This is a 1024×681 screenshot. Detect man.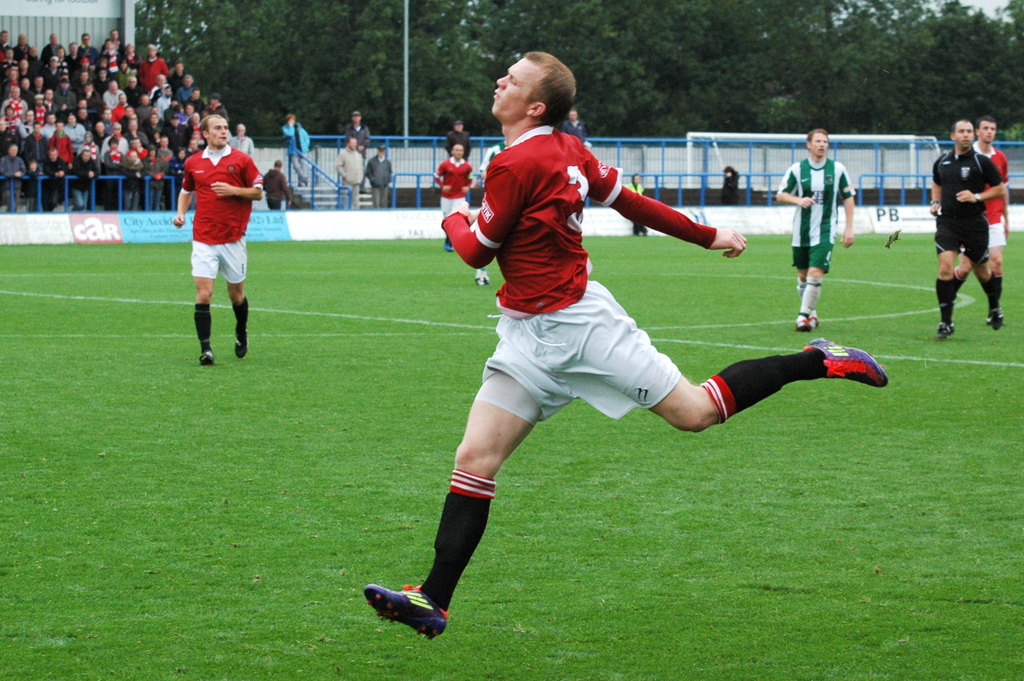
[280, 109, 307, 169].
